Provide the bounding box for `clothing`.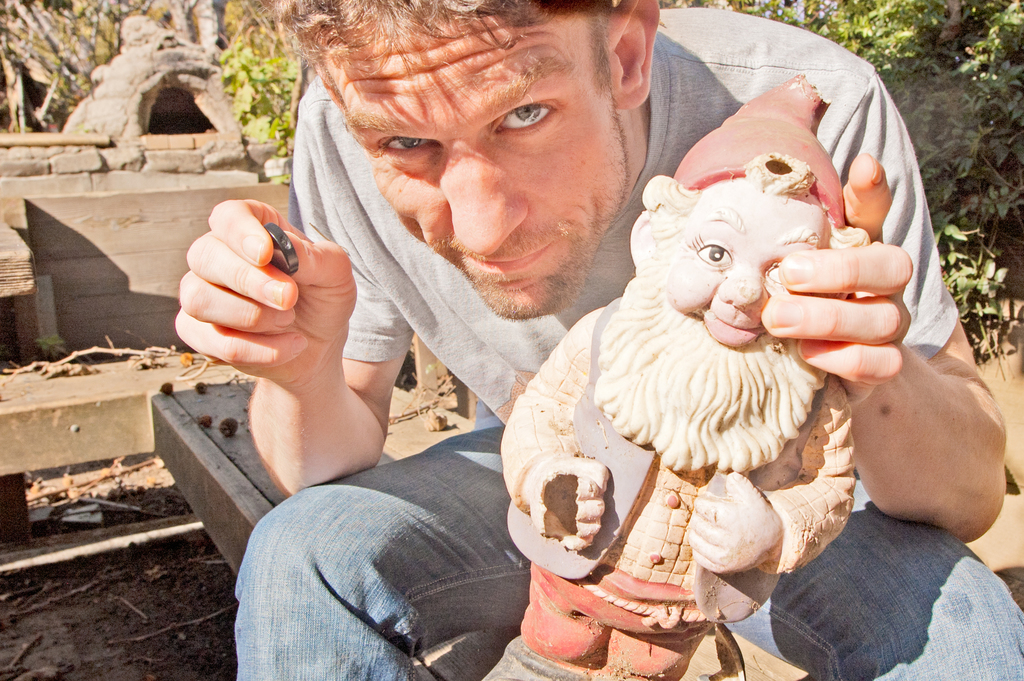
{"x1": 232, "y1": 8, "x2": 1023, "y2": 680}.
